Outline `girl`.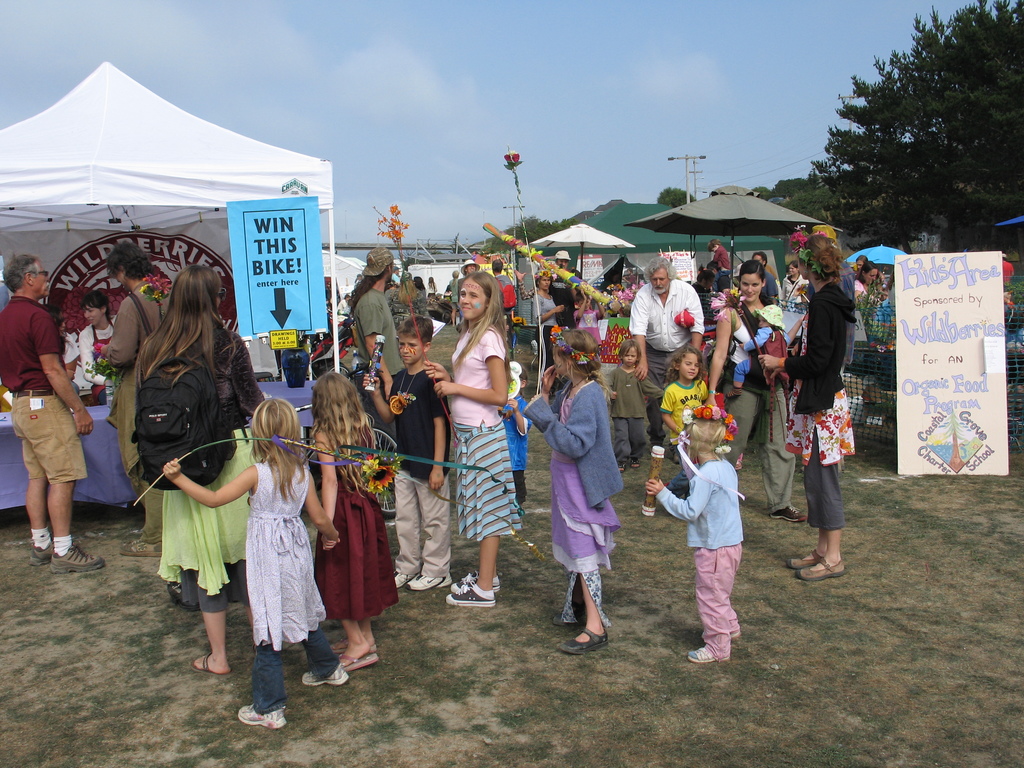
Outline: {"x1": 646, "y1": 404, "x2": 748, "y2": 659}.
